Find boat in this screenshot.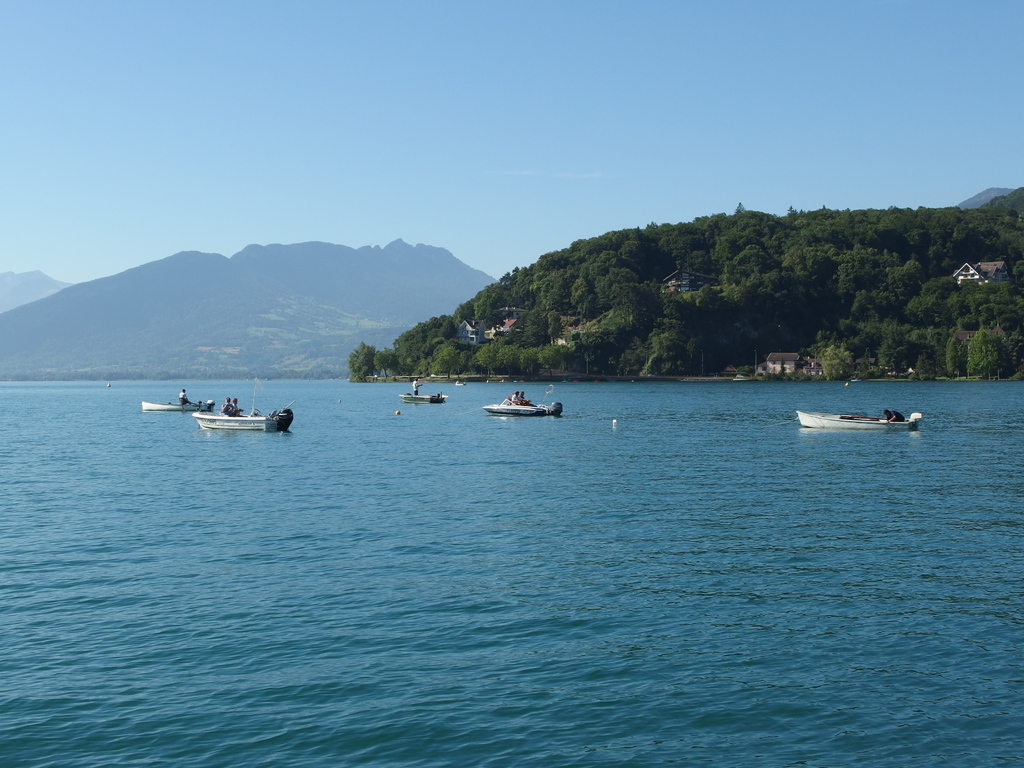
The bounding box for boat is x1=132, y1=391, x2=222, y2=422.
